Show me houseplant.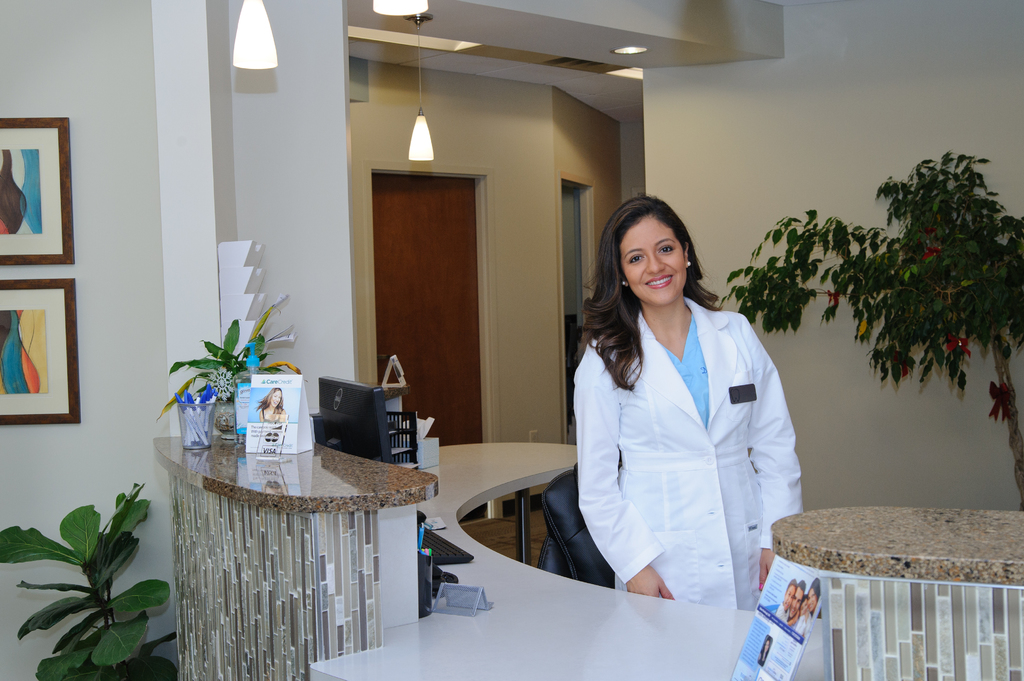
houseplant is here: x1=717, y1=147, x2=1023, y2=505.
